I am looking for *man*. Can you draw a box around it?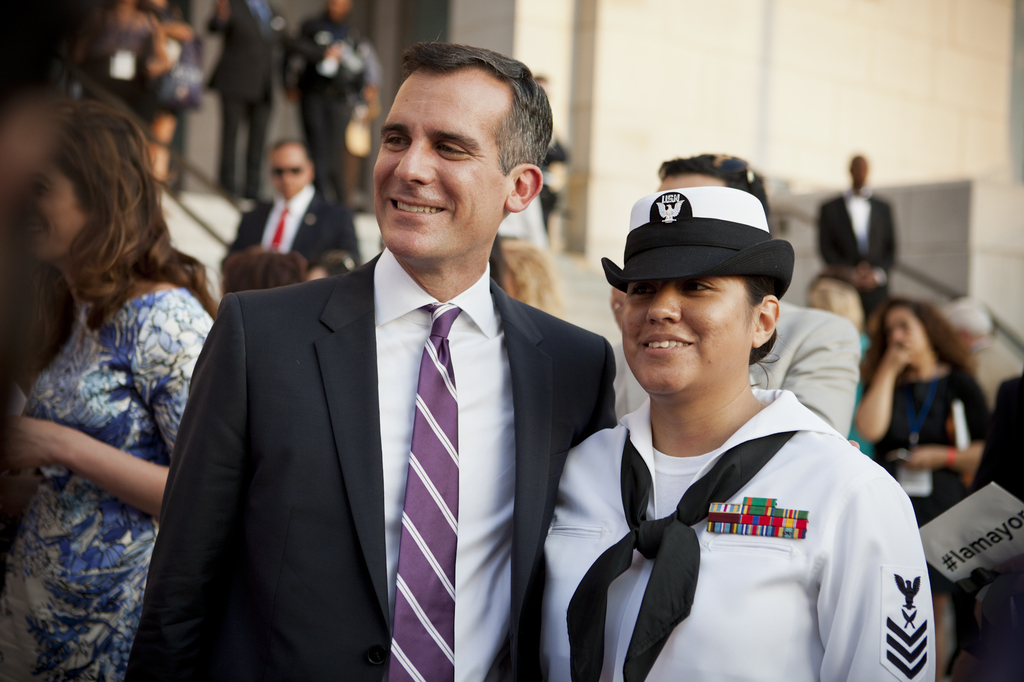
Sure, the bounding box is box(808, 152, 901, 328).
